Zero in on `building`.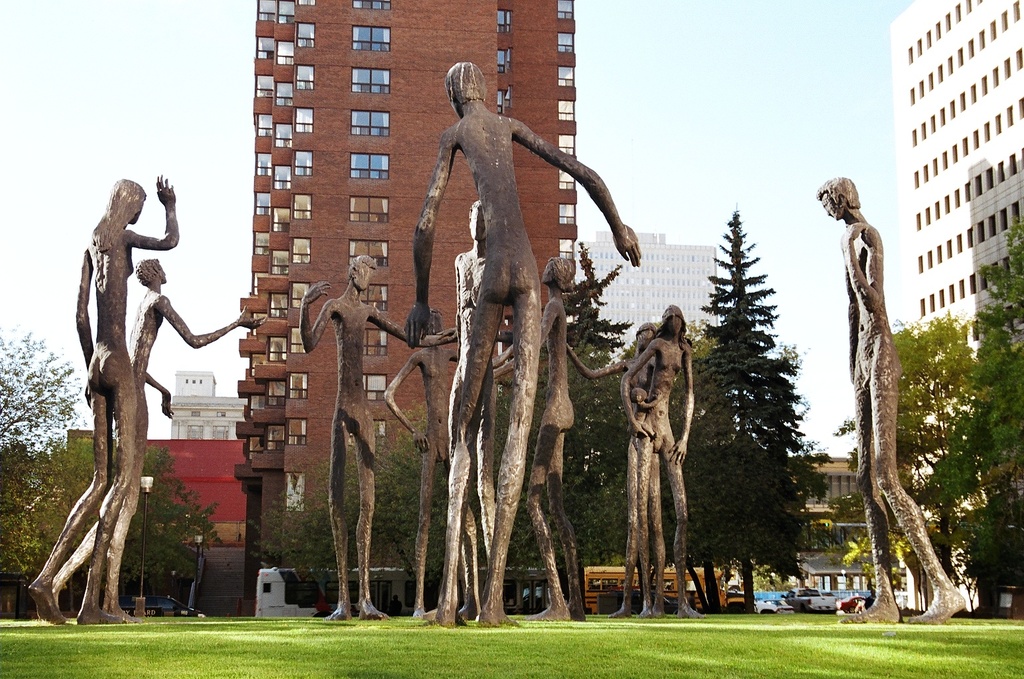
Zeroed in: <box>234,0,577,615</box>.
